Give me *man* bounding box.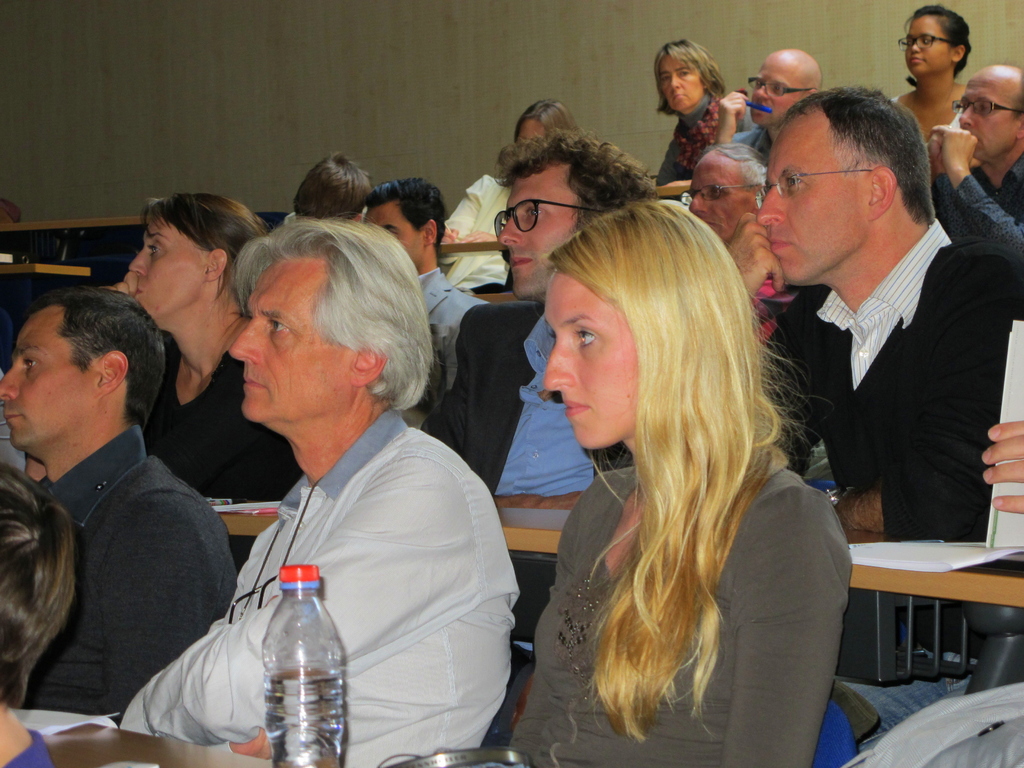
box=[354, 177, 493, 406].
